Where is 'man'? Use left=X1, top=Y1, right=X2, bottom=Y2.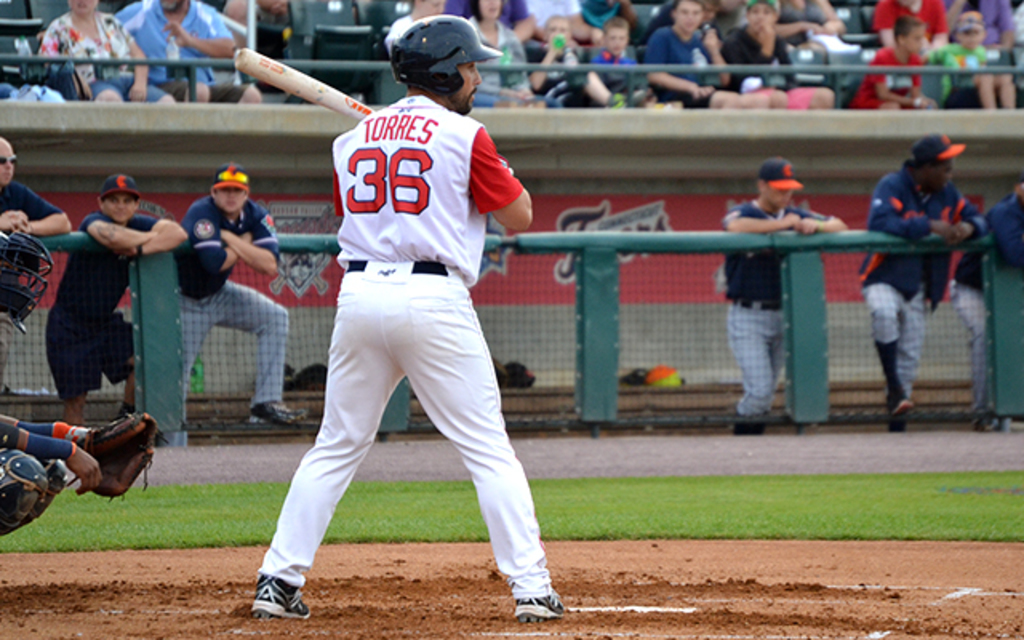
left=0, top=134, right=74, bottom=240.
